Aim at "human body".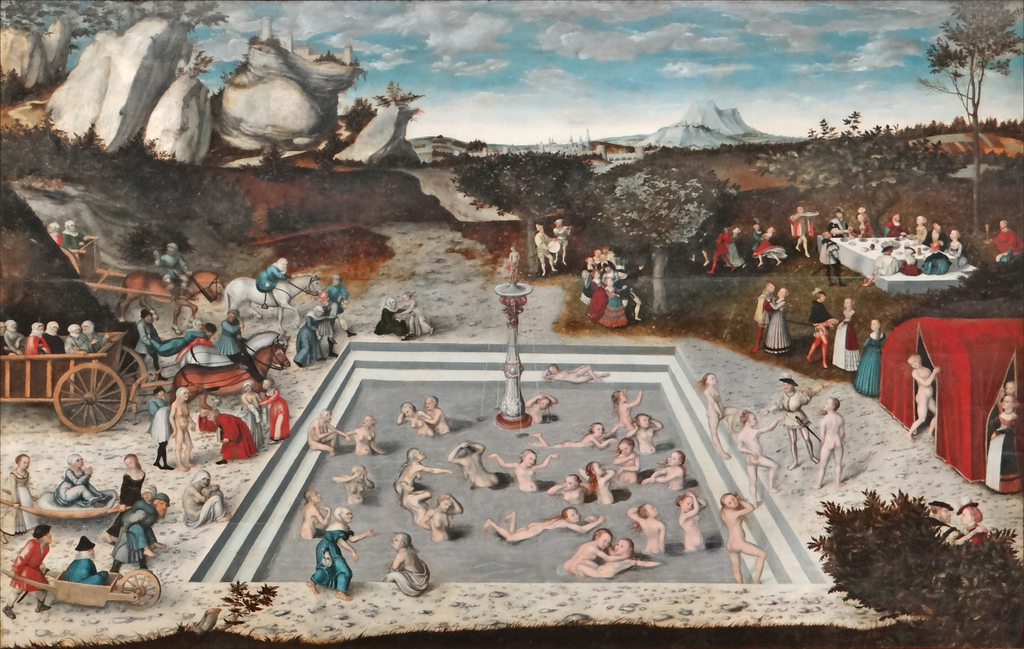
Aimed at pyautogui.locateOnScreen(63, 231, 99, 252).
